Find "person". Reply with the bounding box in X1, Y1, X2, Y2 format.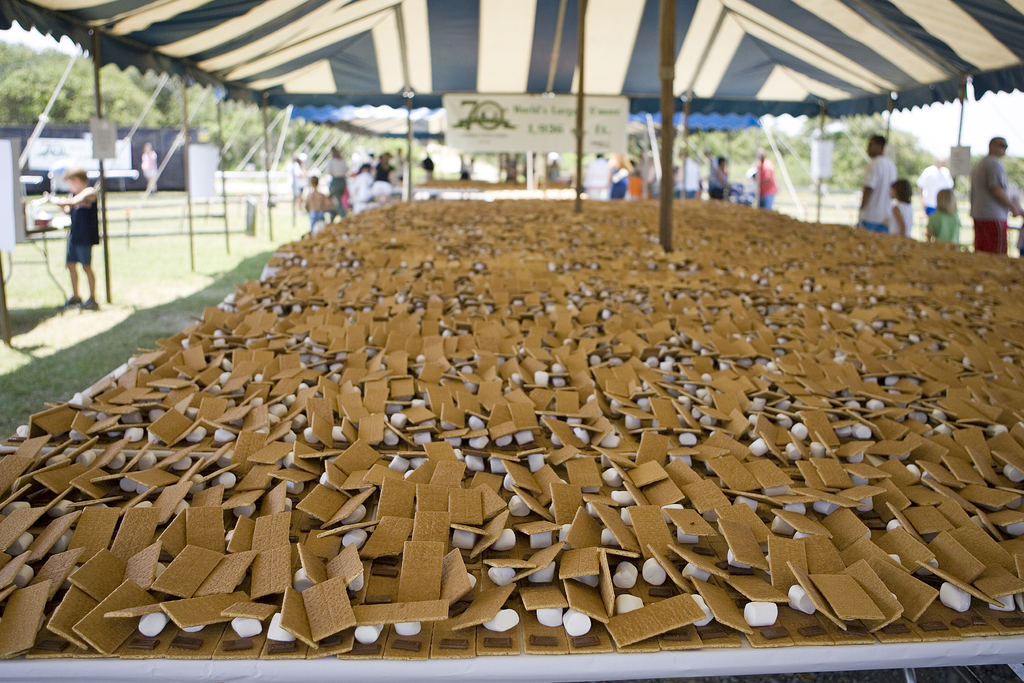
617, 154, 643, 197.
